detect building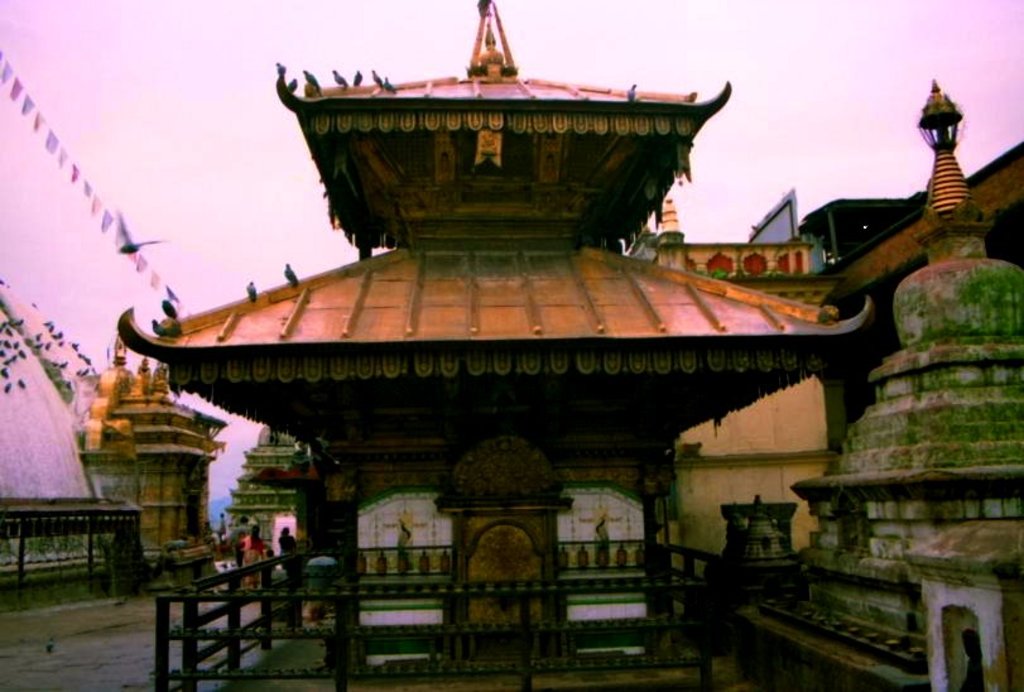
box(119, 0, 875, 677)
